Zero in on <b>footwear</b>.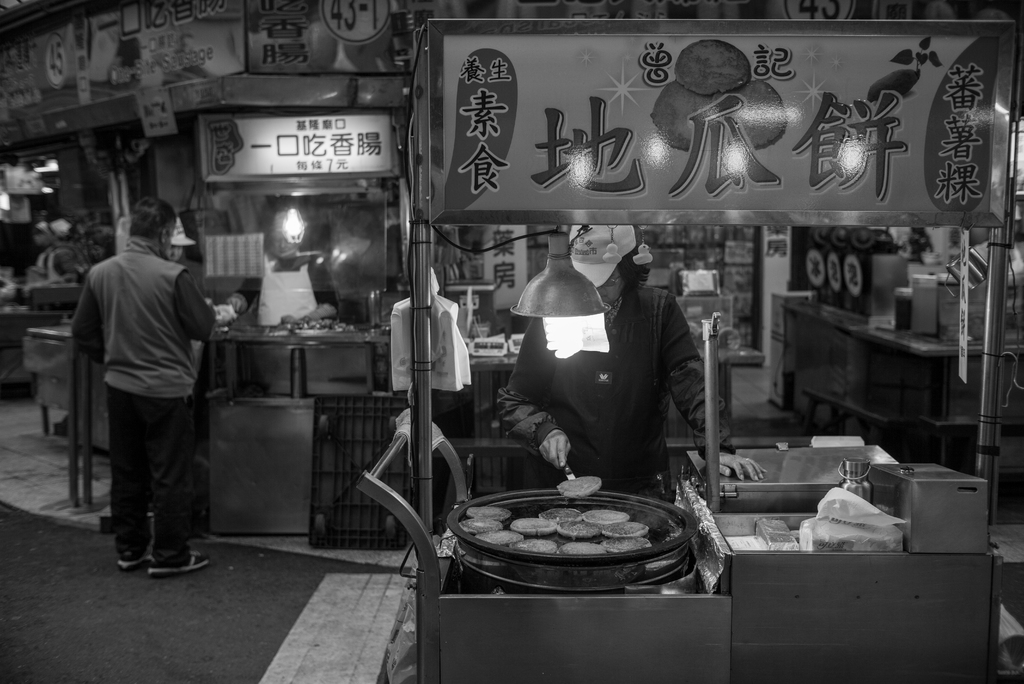
Zeroed in: {"left": 152, "top": 552, "right": 207, "bottom": 576}.
